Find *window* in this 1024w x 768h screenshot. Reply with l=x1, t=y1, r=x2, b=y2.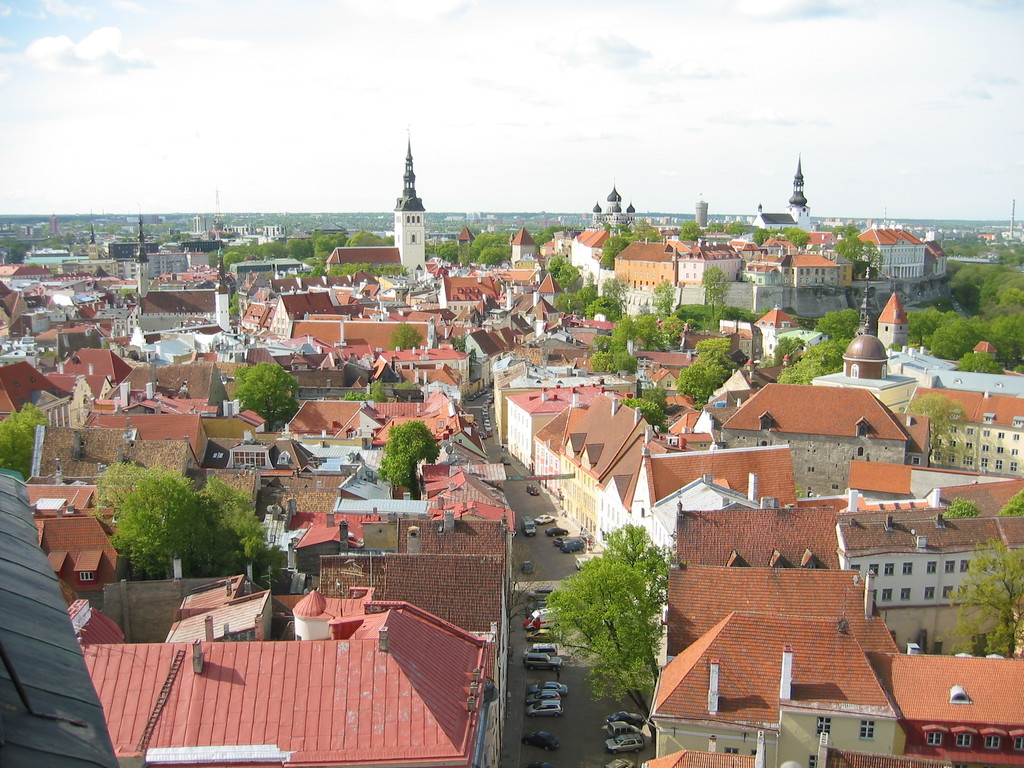
l=996, t=460, r=1003, b=468.
